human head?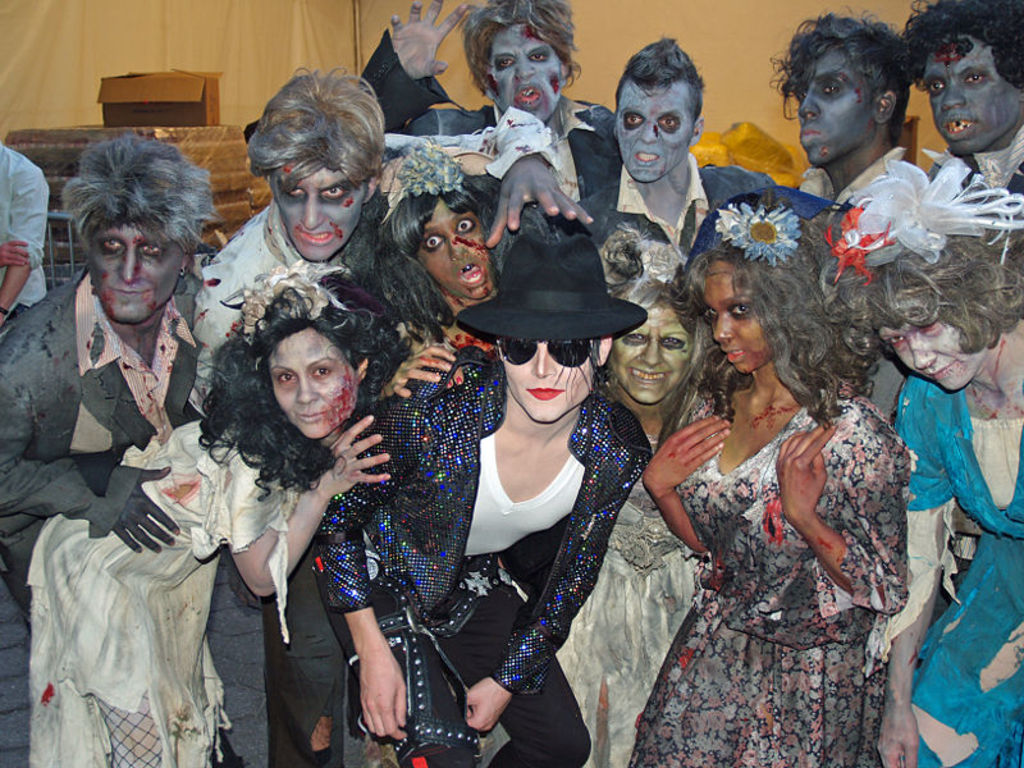
locate(58, 134, 212, 329)
